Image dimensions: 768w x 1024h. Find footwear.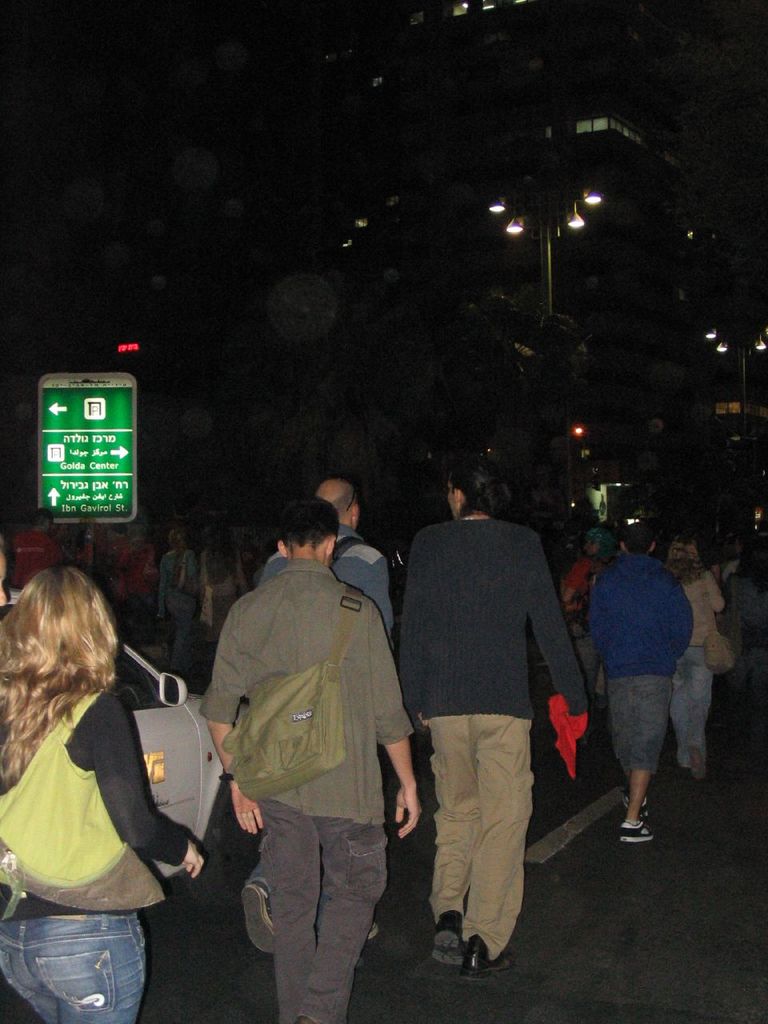
x1=458 y1=933 x2=510 y2=977.
